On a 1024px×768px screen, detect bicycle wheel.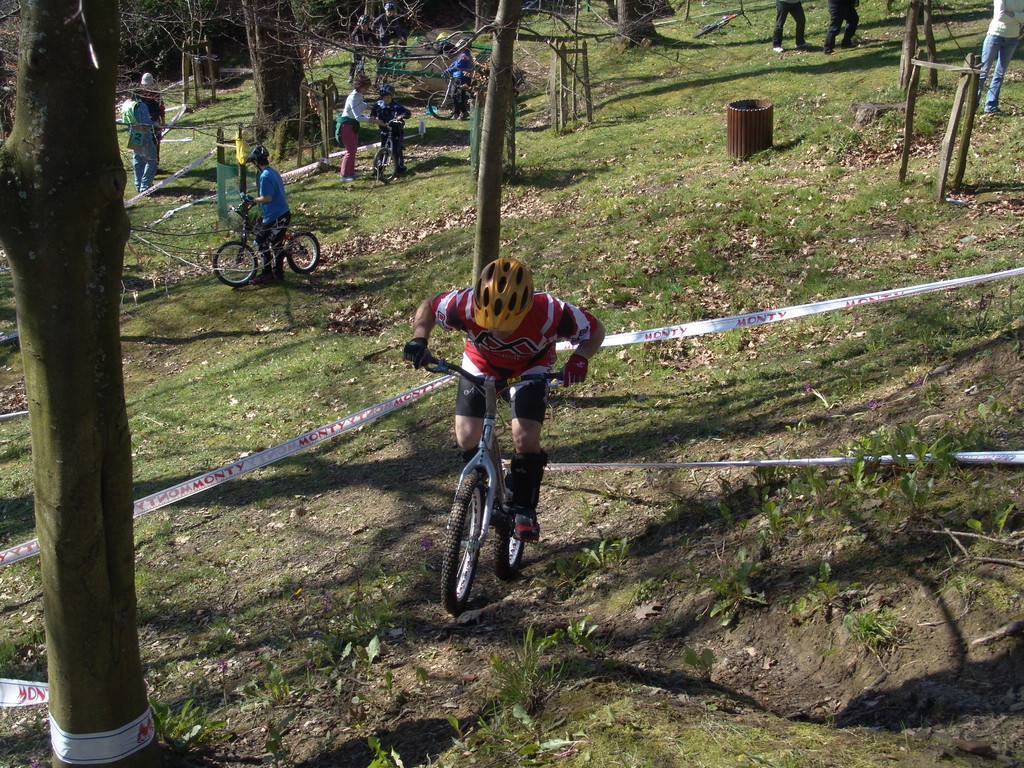
crop(209, 241, 257, 290).
